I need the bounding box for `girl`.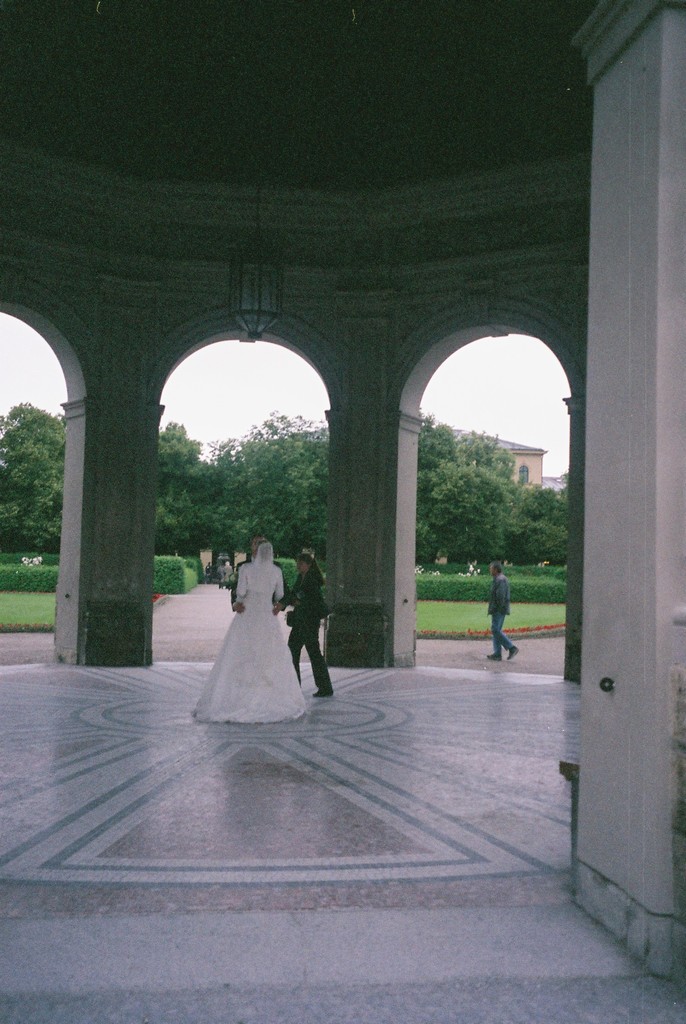
Here it is: box=[190, 531, 314, 734].
